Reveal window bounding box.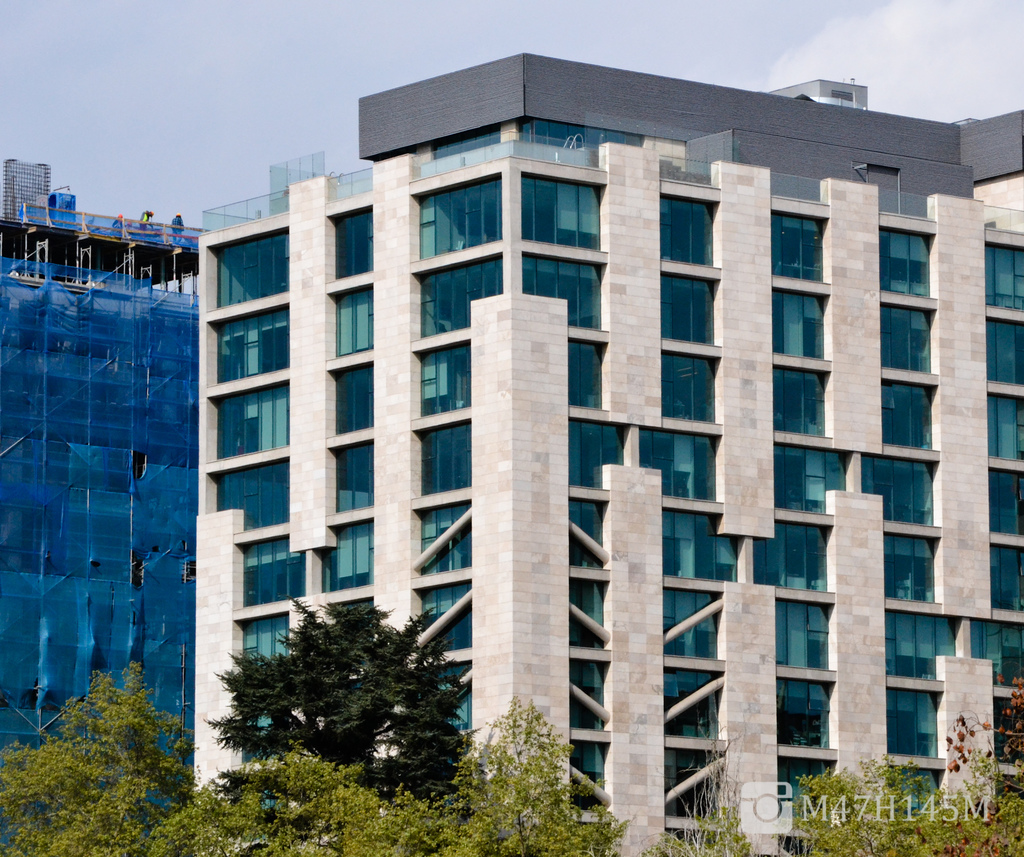
Revealed: x1=659, y1=273, x2=717, y2=344.
